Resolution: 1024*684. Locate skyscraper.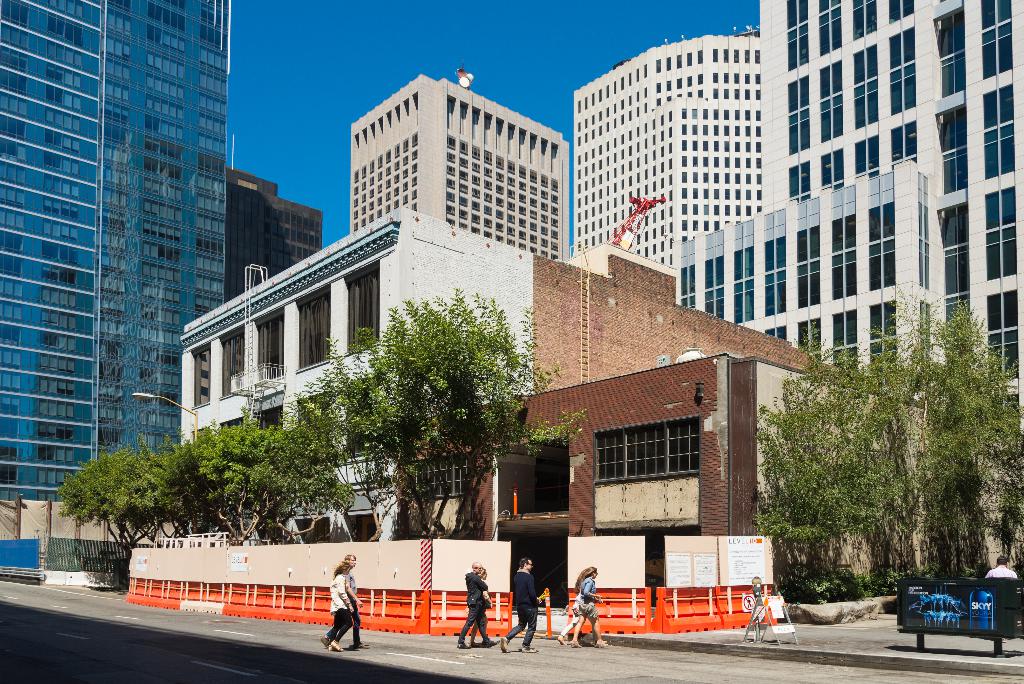
{"left": 12, "top": 0, "right": 243, "bottom": 530}.
